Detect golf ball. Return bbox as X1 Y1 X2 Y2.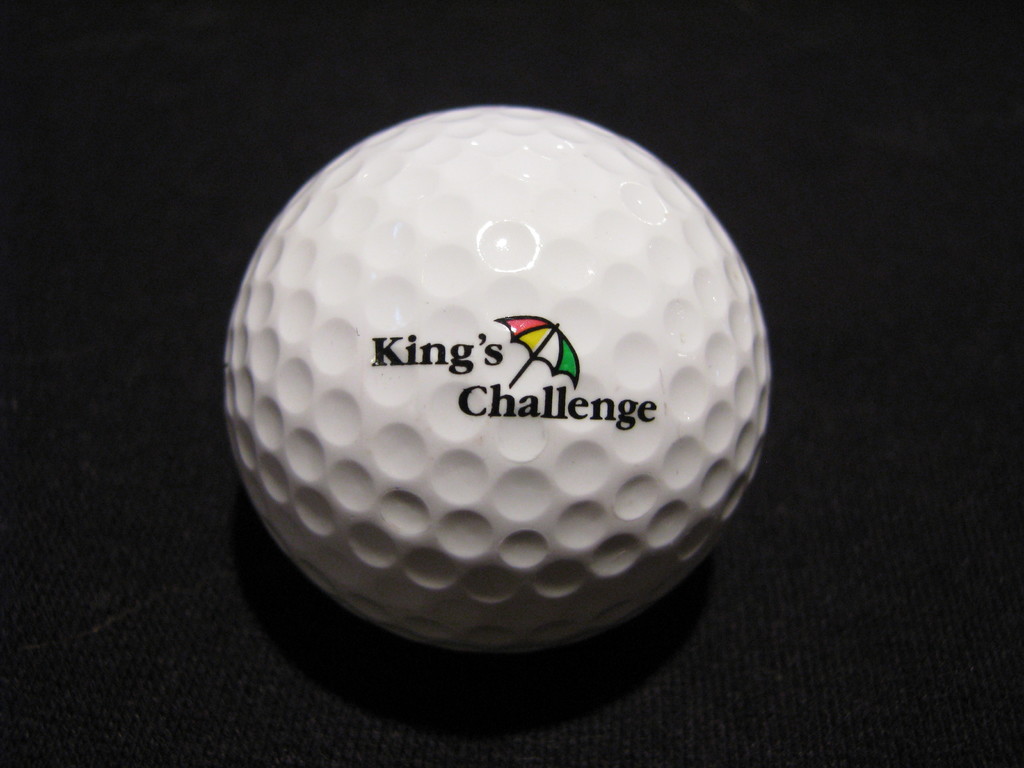
219 102 775 650.
